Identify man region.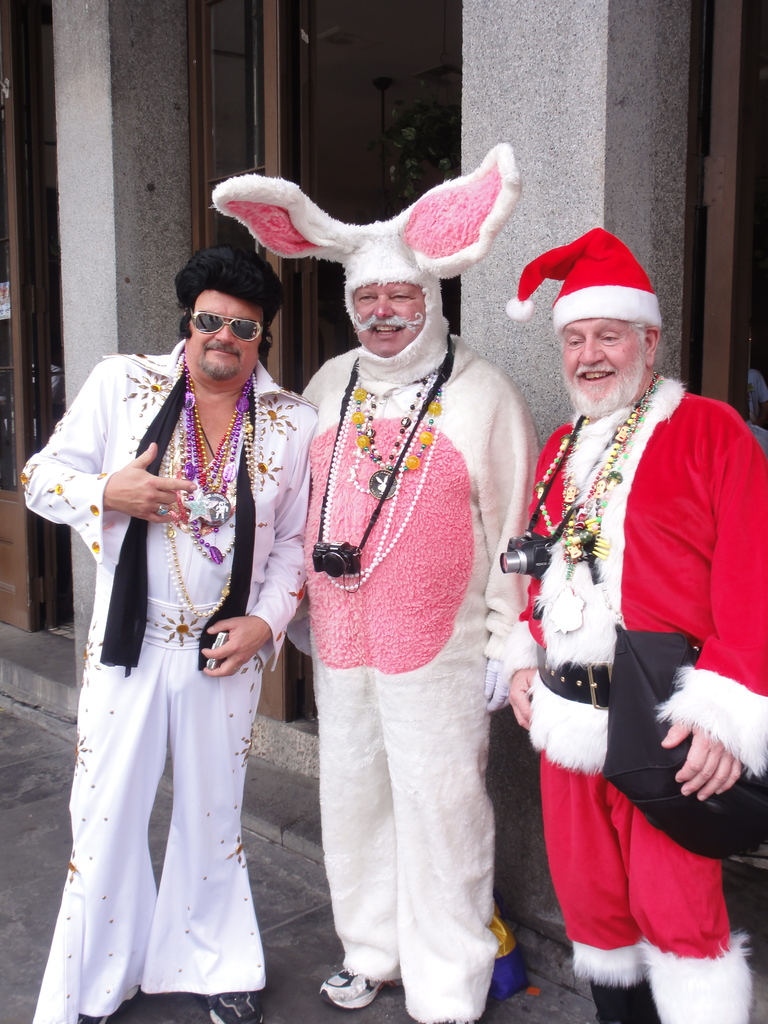
Region: left=189, top=146, right=532, bottom=1023.
